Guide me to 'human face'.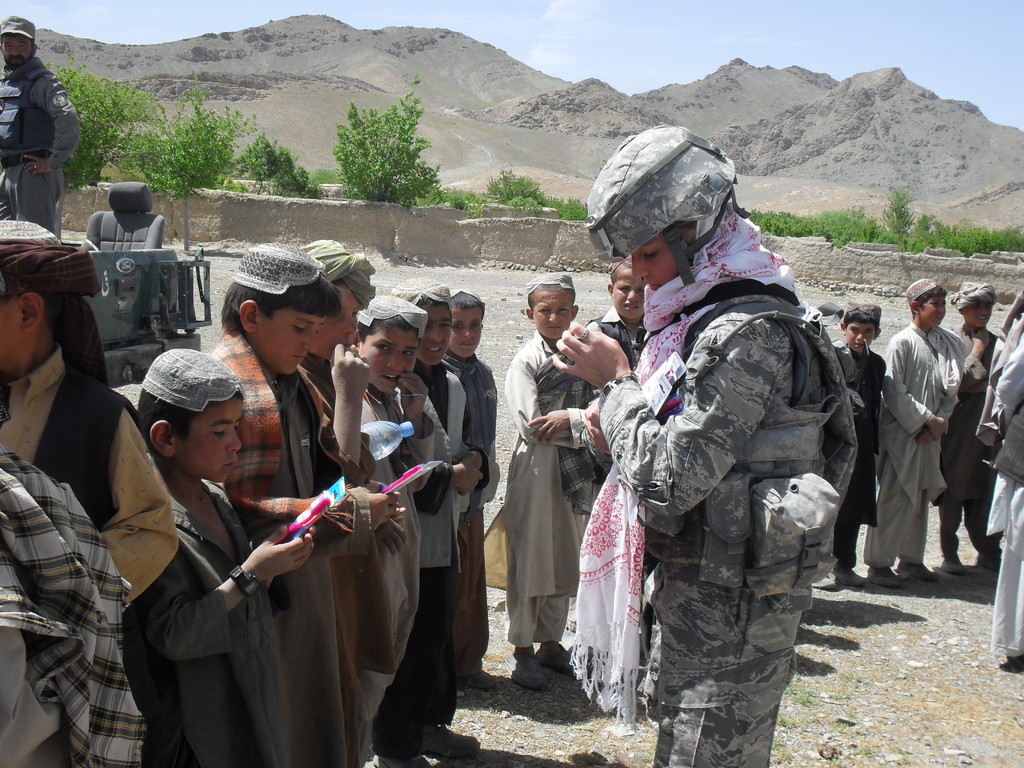
Guidance: crop(178, 398, 237, 484).
